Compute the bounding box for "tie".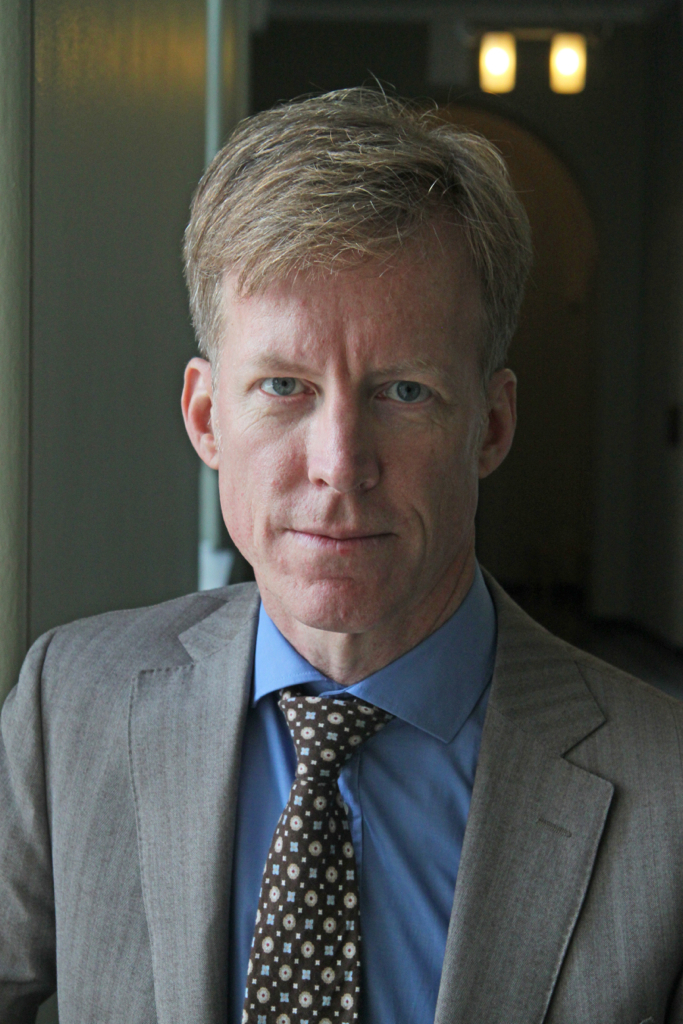
BBox(235, 668, 394, 1023).
